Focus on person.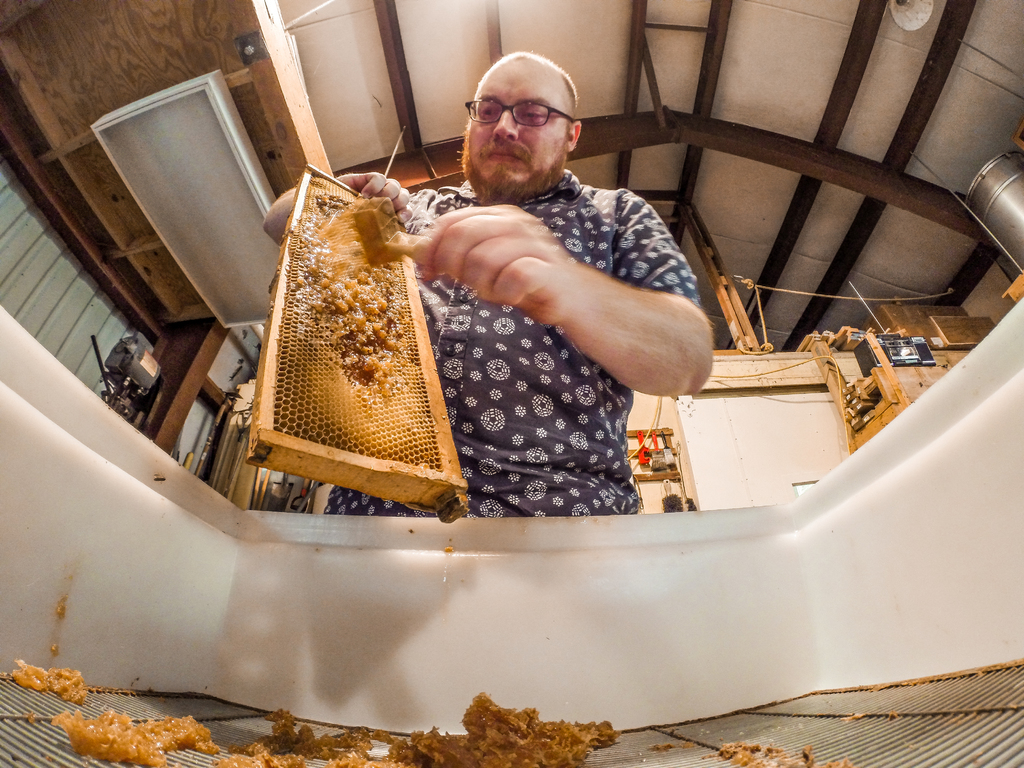
Focused at {"x1": 296, "y1": 47, "x2": 726, "y2": 513}.
